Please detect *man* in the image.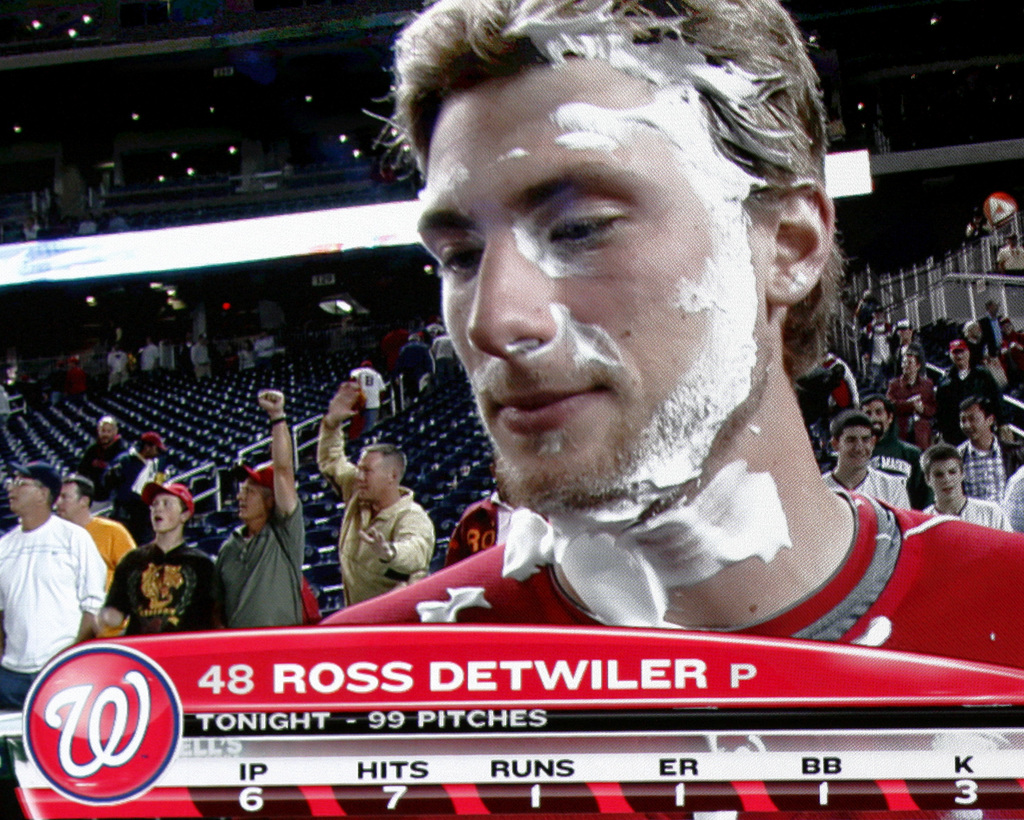
<bbox>113, 428, 170, 545</bbox>.
